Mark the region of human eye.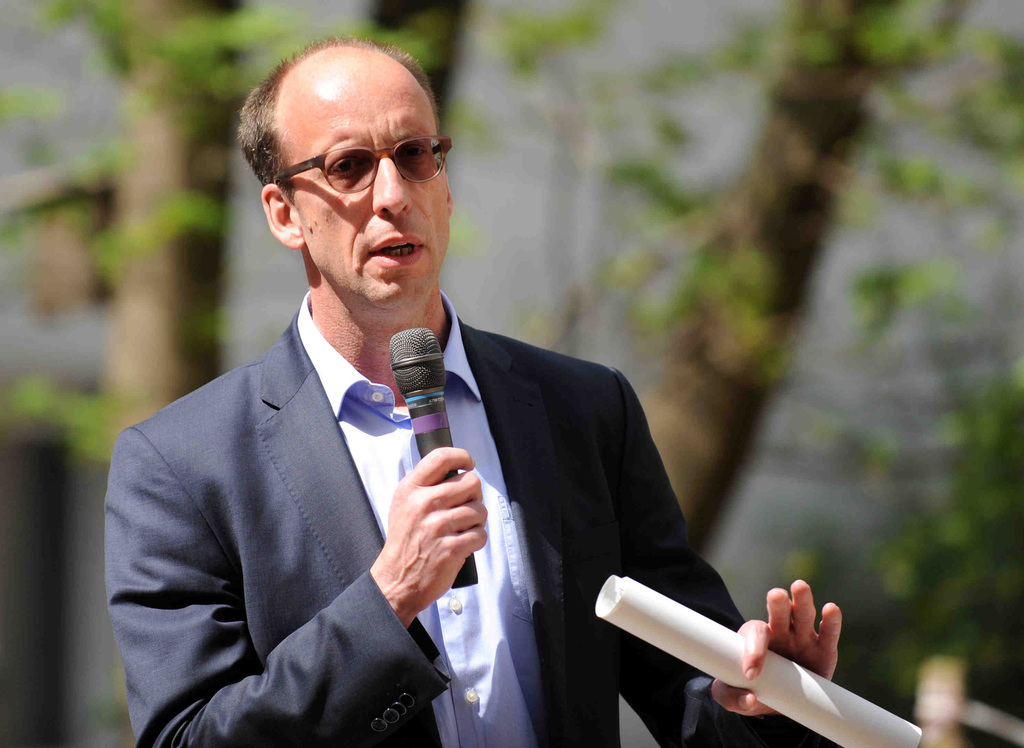
Region: <region>397, 140, 429, 165</region>.
